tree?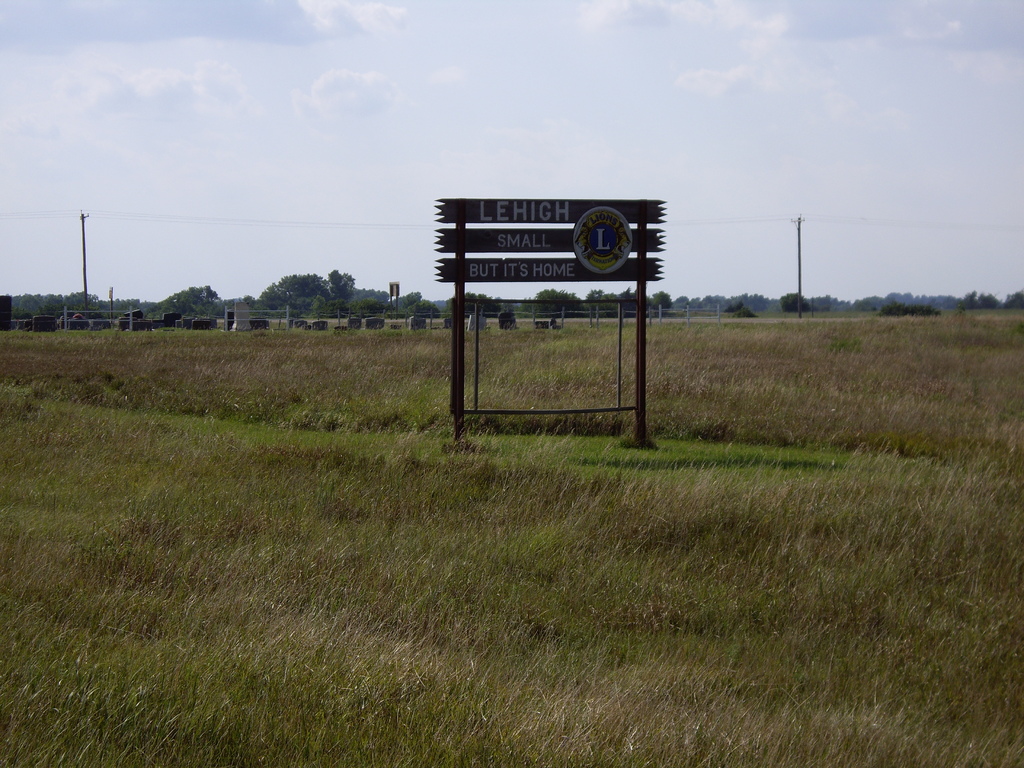
pyautogui.locateOnScreen(778, 294, 813, 316)
